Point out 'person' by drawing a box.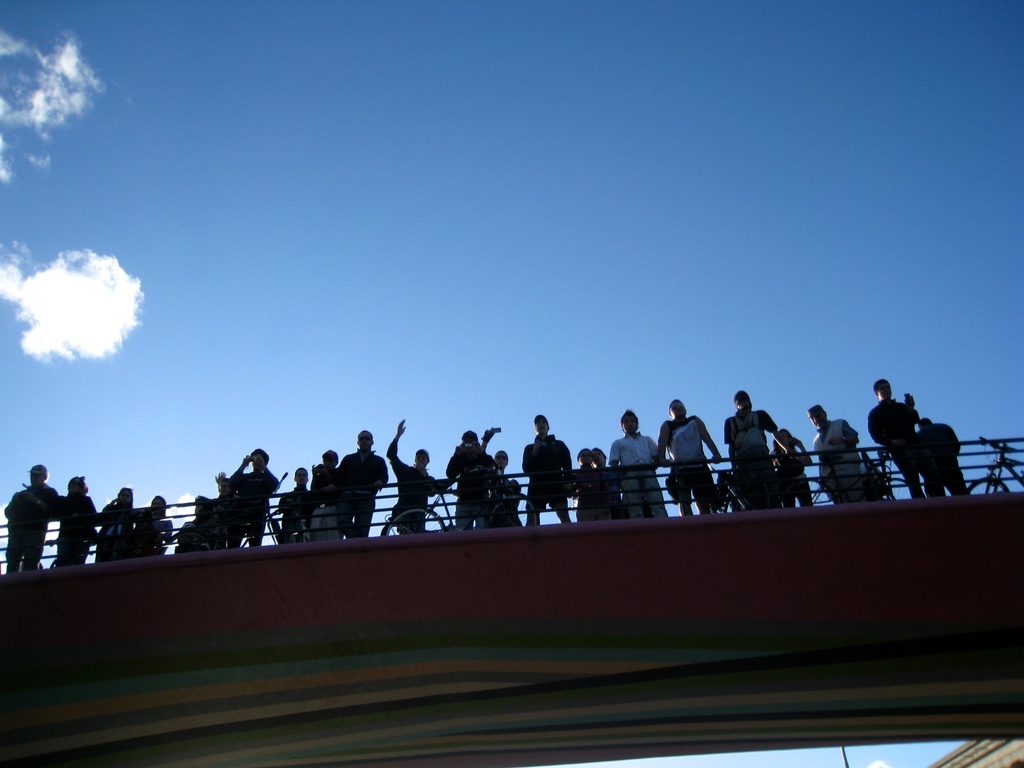
[x1=727, y1=393, x2=791, y2=508].
